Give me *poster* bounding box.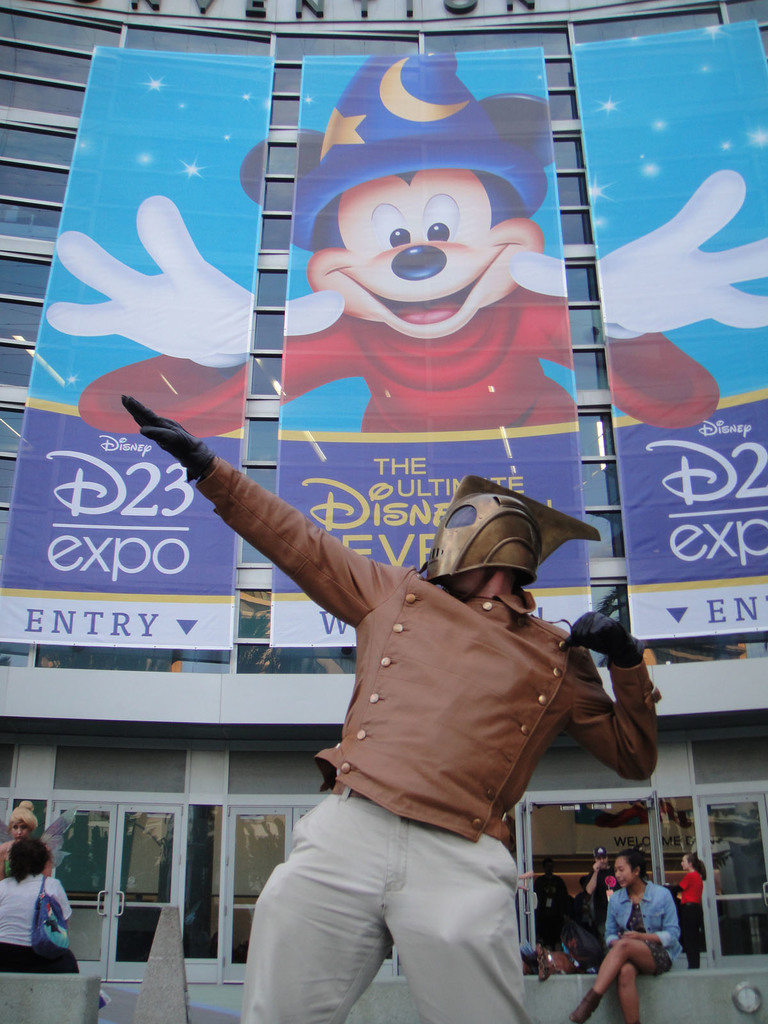
(0, 49, 275, 651).
